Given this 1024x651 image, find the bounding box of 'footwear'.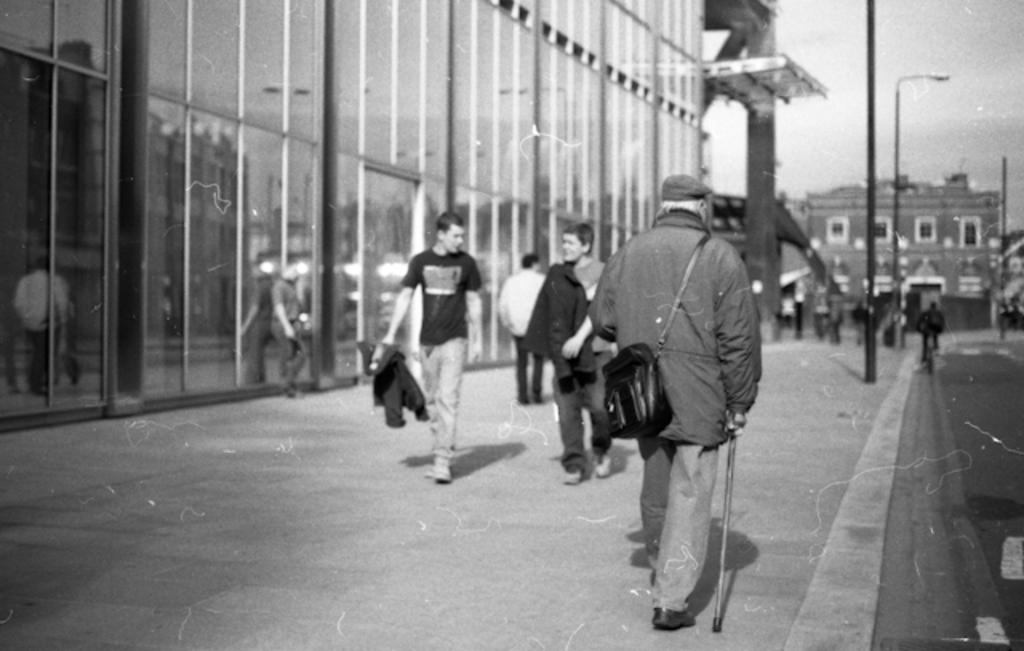
563,461,586,488.
